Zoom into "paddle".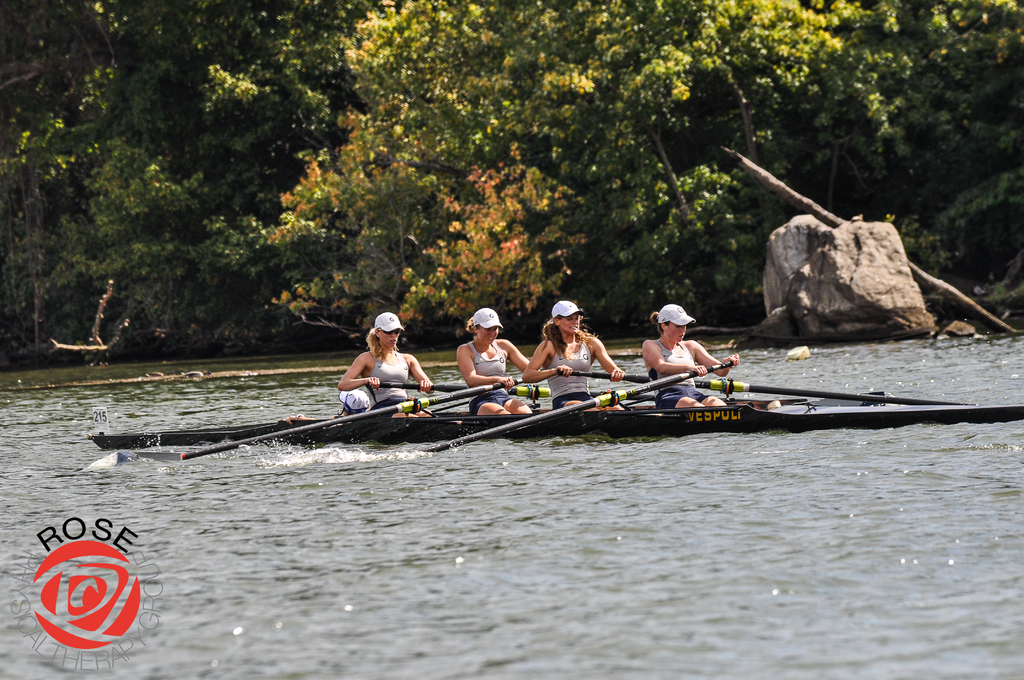
Zoom target: bbox=(424, 362, 730, 454).
